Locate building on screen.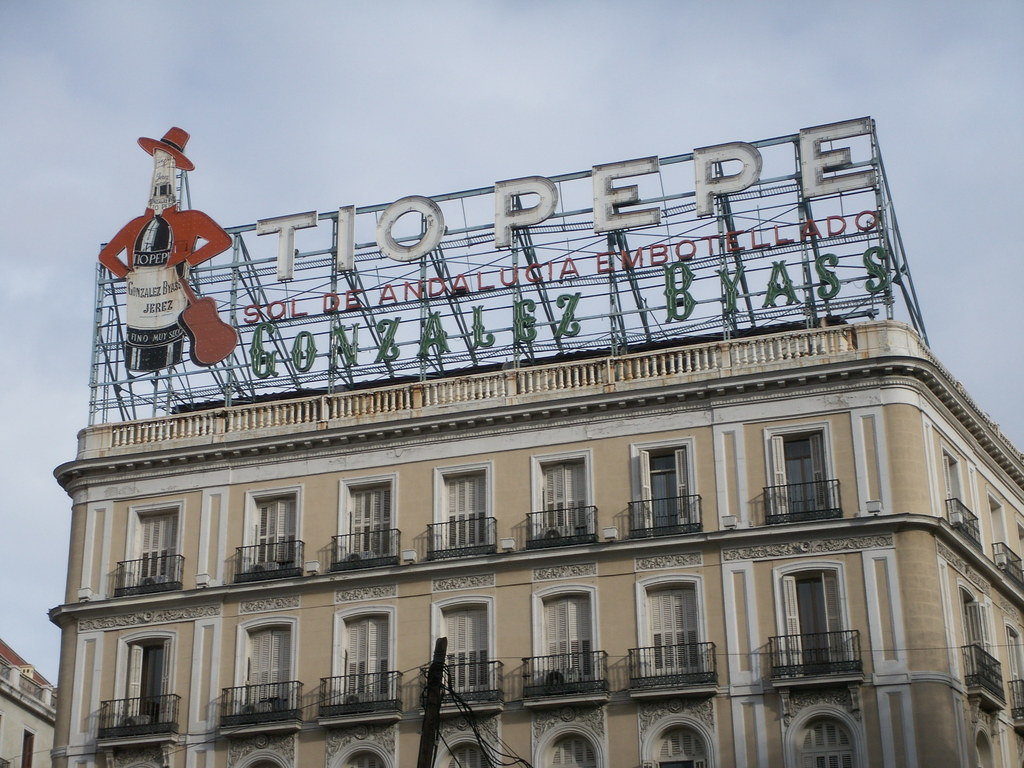
On screen at left=46, top=111, right=1023, bottom=767.
